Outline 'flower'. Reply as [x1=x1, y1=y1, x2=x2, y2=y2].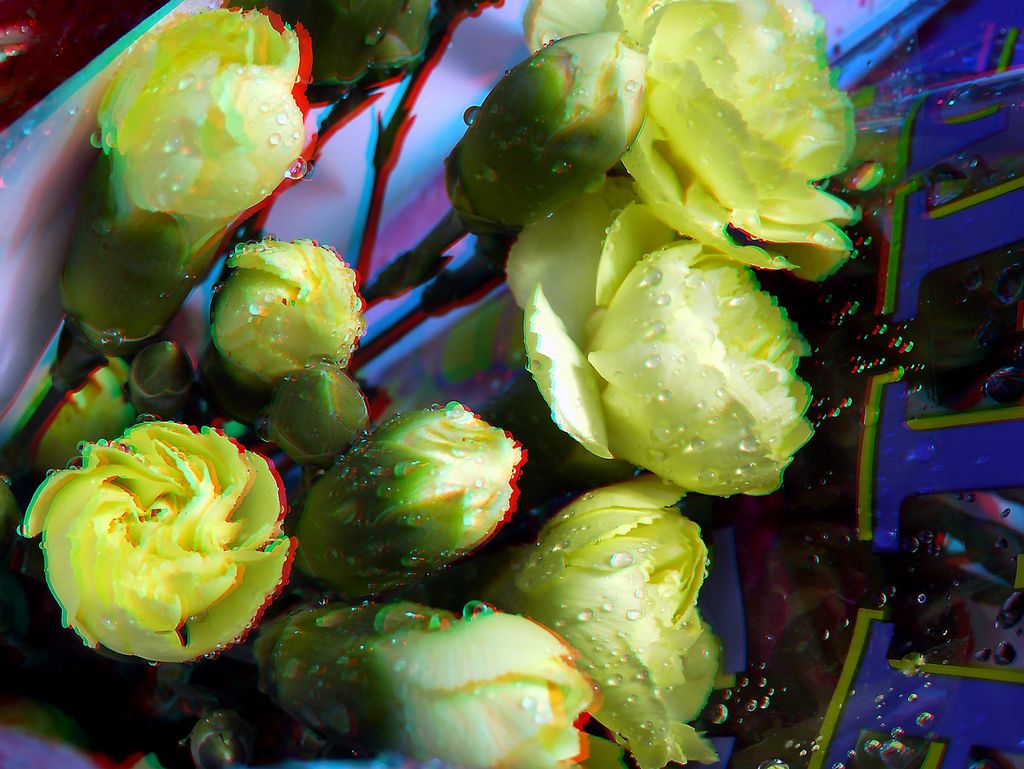
[x1=90, y1=0, x2=319, y2=270].
